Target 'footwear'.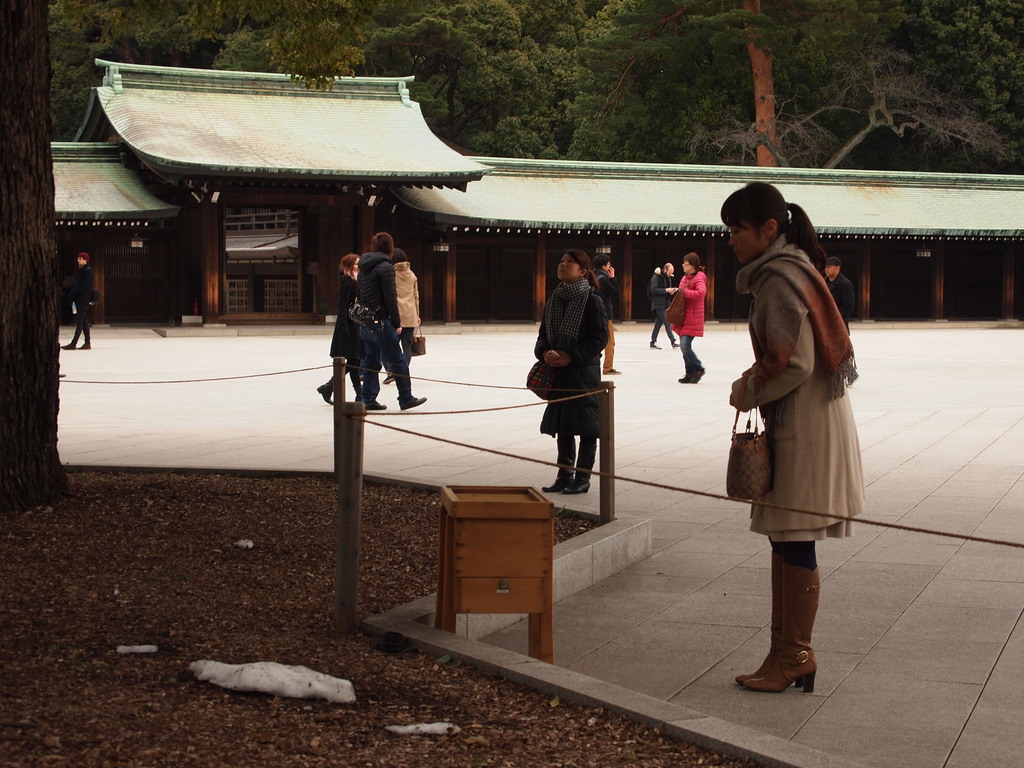
Target region: detection(543, 477, 568, 492).
